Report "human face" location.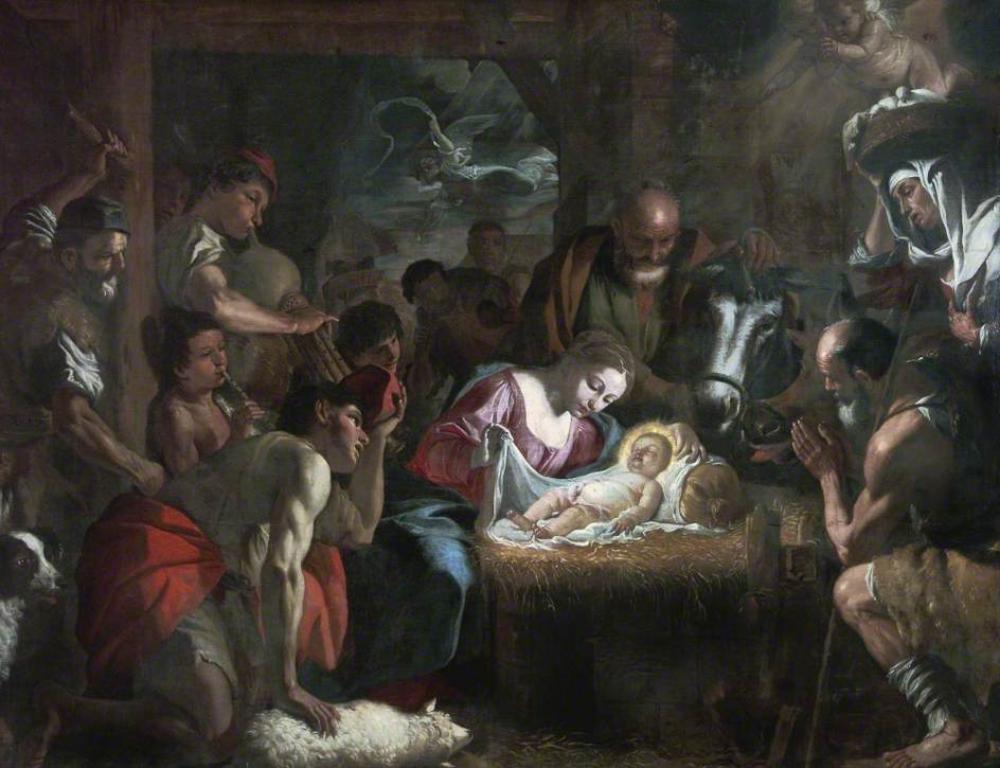
Report: 816/10/859/40.
